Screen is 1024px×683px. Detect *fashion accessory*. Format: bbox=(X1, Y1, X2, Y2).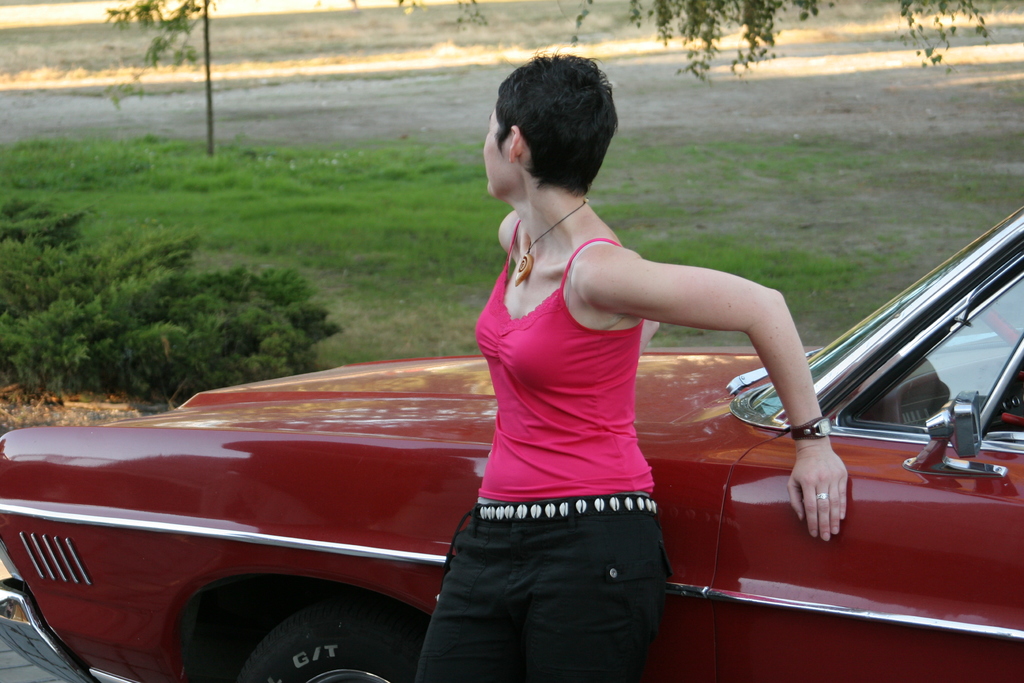
bbox=(815, 492, 829, 500).
